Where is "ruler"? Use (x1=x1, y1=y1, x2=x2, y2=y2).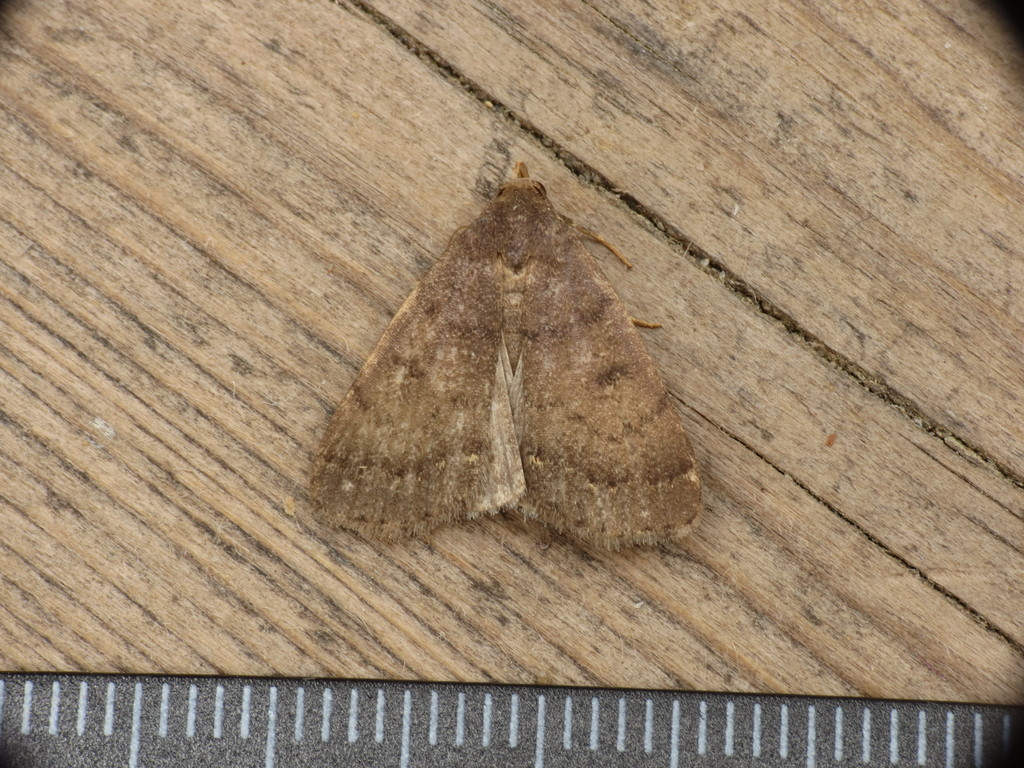
(x1=0, y1=672, x2=1023, y2=767).
